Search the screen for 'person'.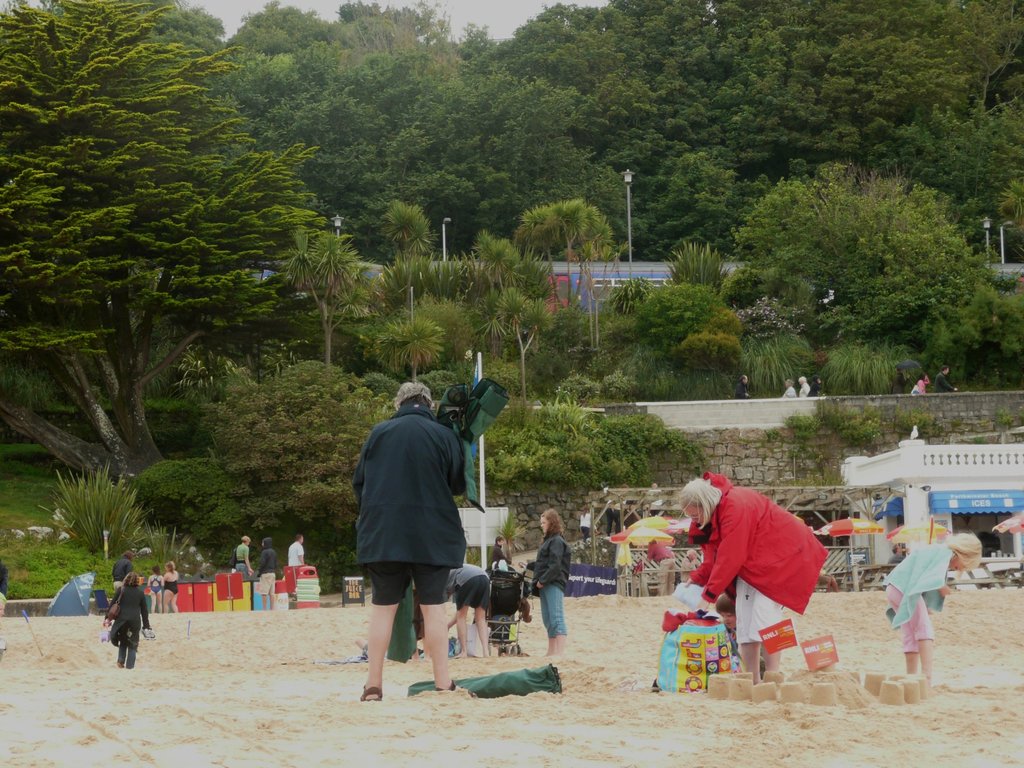
Found at Rect(350, 377, 467, 705).
